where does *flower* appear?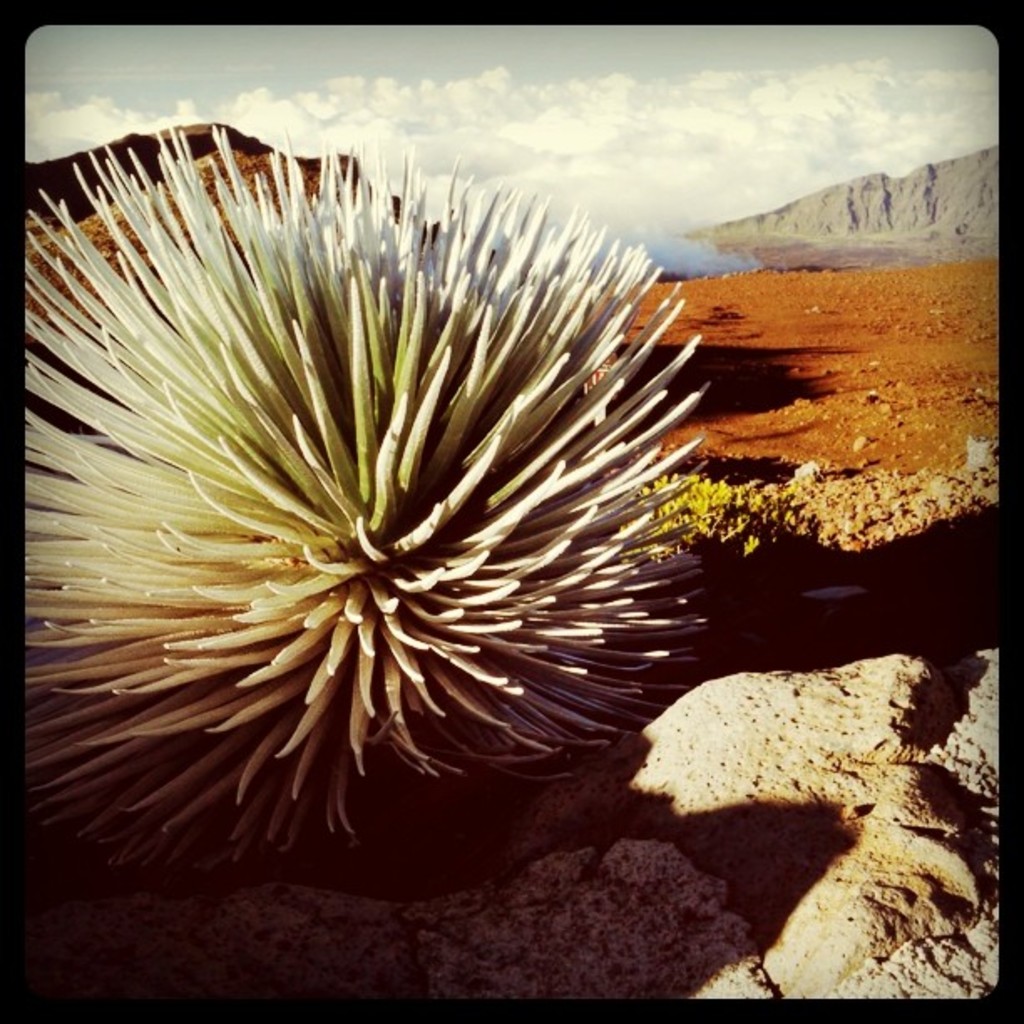
Appears at {"left": 27, "top": 124, "right": 714, "bottom": 862}.
